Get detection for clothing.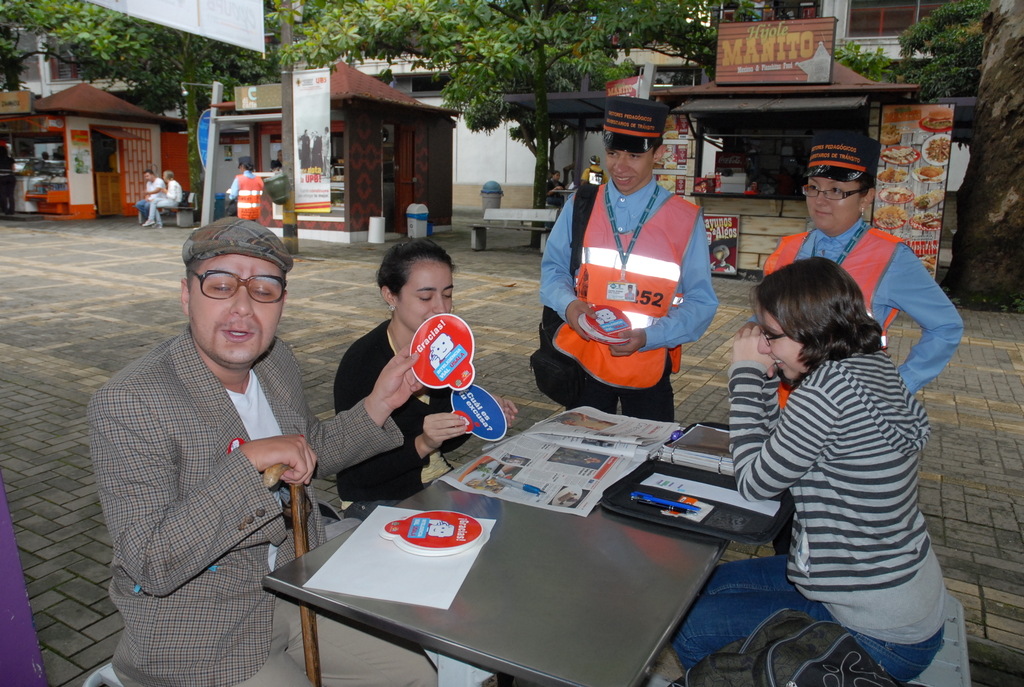
Detection: 76,326,422,686.
